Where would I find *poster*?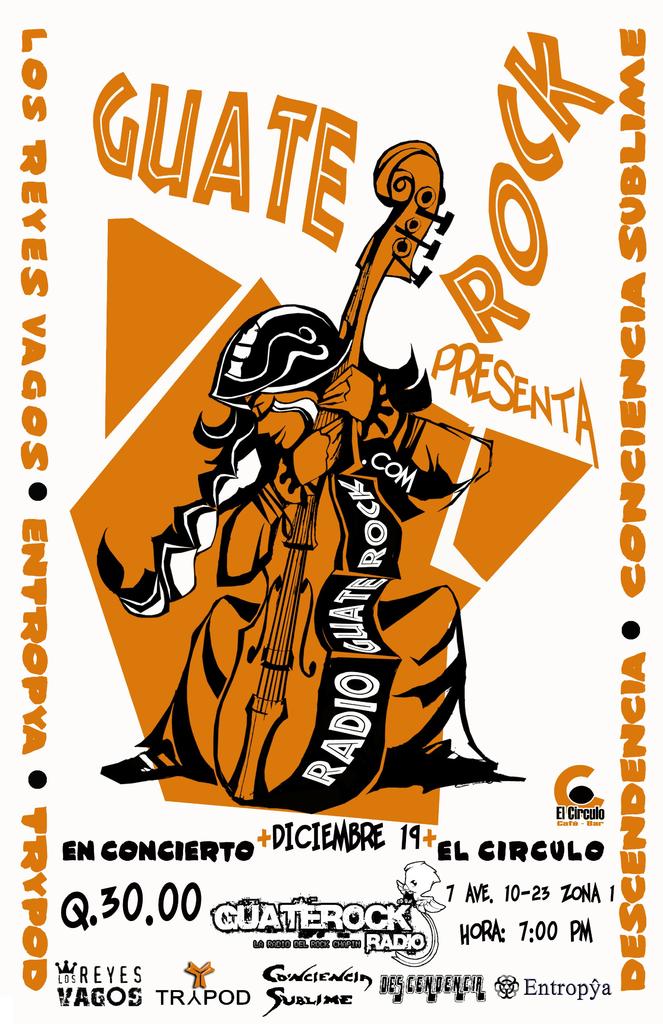
At (x1=0, y1=0, x2=662, y2=1023).
